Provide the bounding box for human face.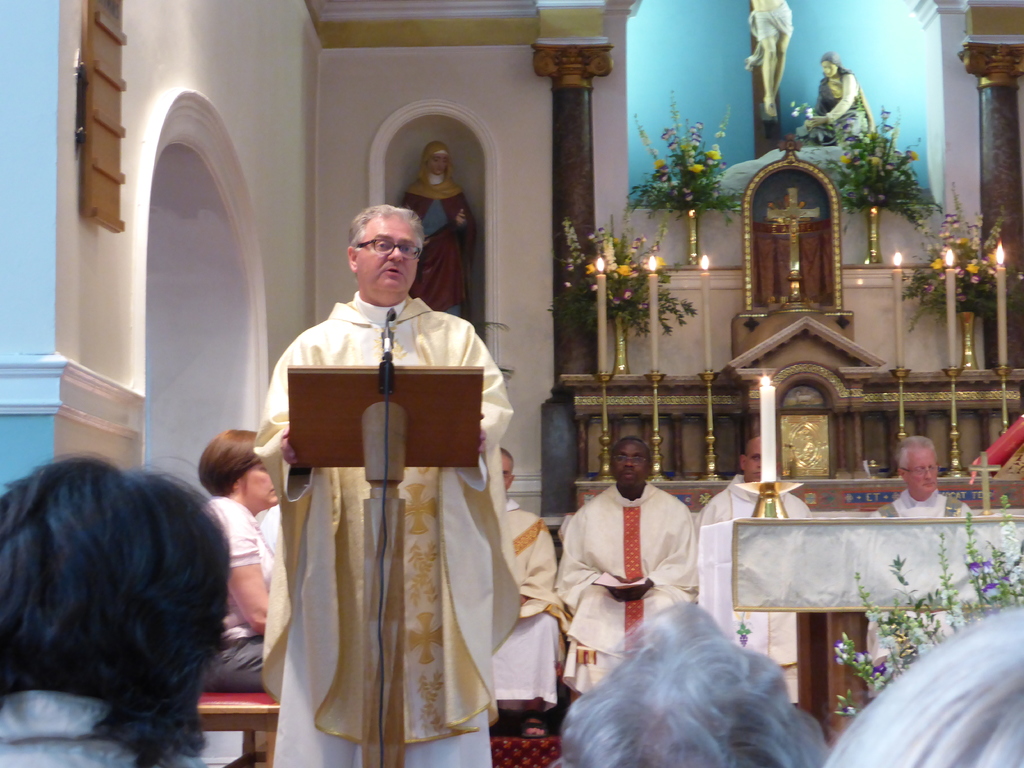
<bbox>353, 211, 419, 298</bbox>.
